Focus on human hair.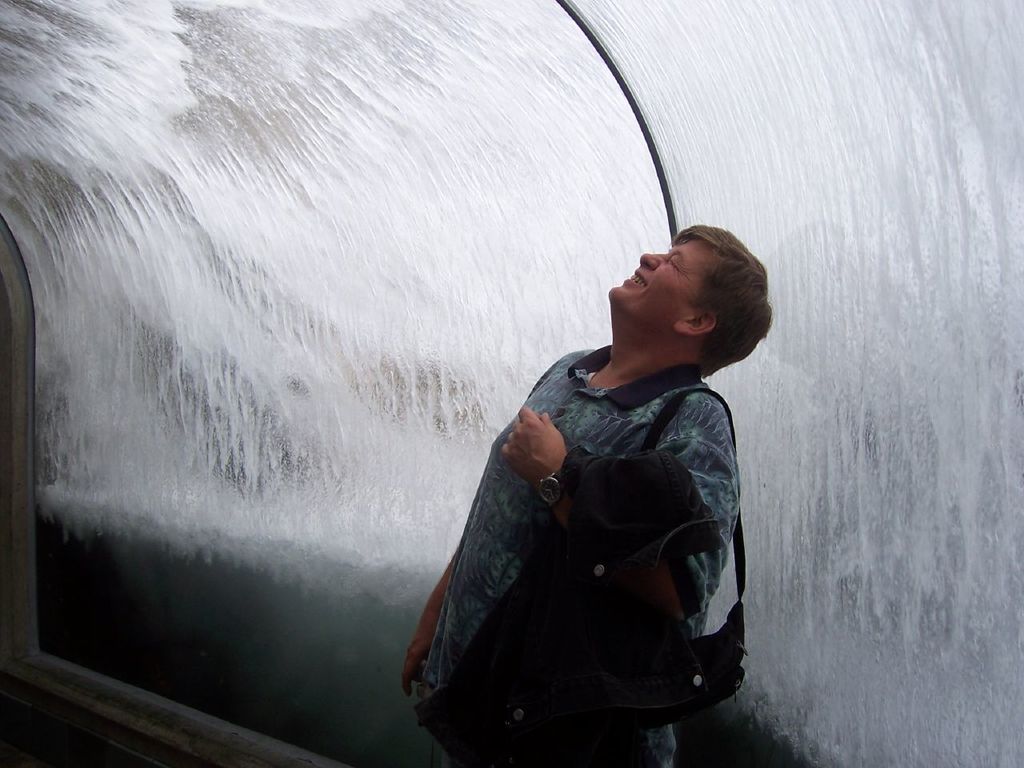
Focused at 672, 226, 775, 381.
